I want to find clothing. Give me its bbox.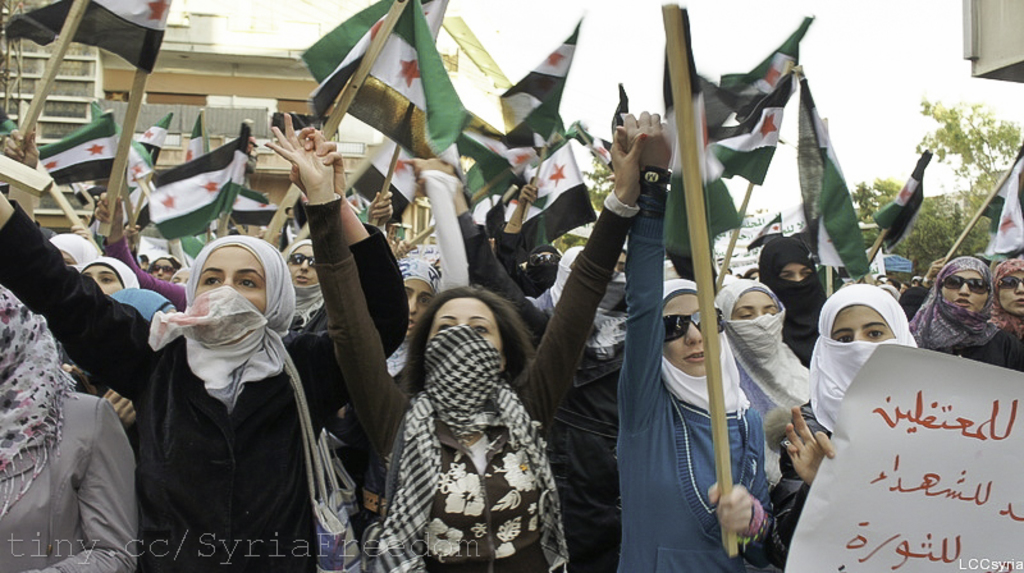
{"left": 703, "top": 265, "right": 815, "bottom": 435}.
